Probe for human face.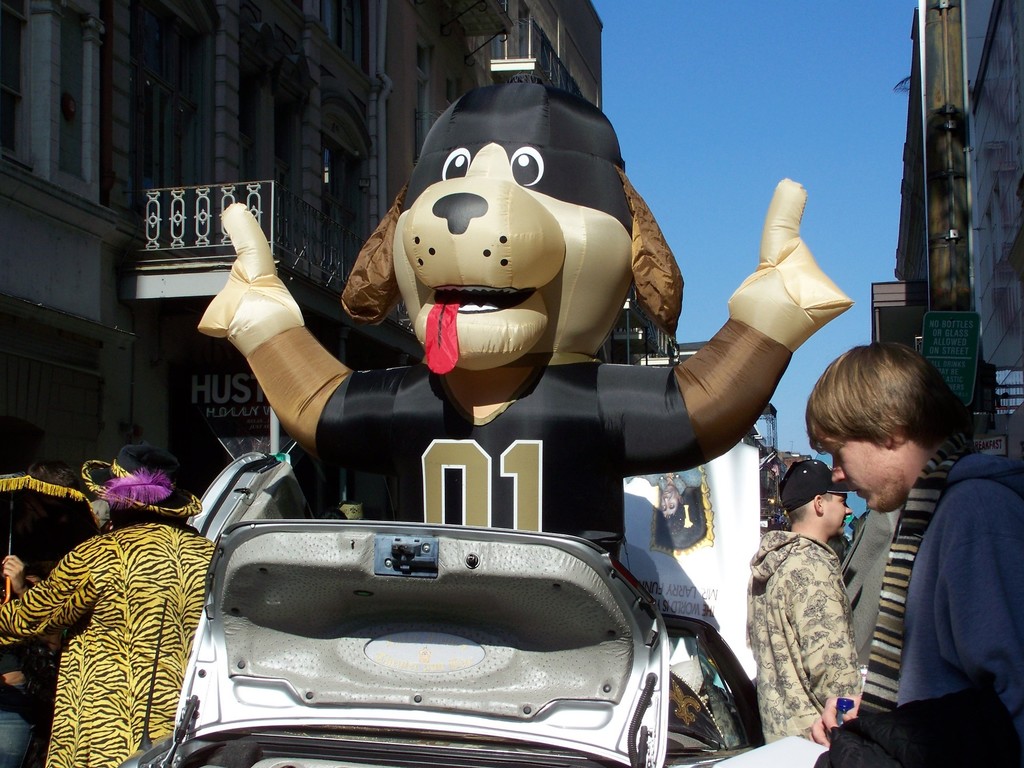
Probe result: 812 424 883 513.
